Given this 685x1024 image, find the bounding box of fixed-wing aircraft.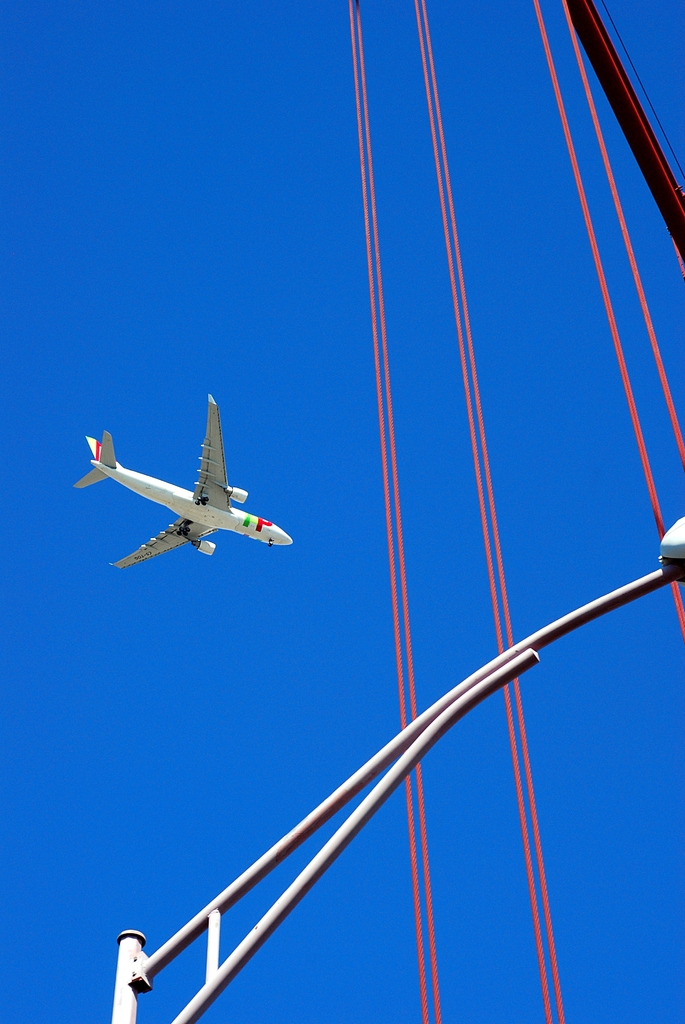
x1=74, y1=391, x2=294, y2=572.
